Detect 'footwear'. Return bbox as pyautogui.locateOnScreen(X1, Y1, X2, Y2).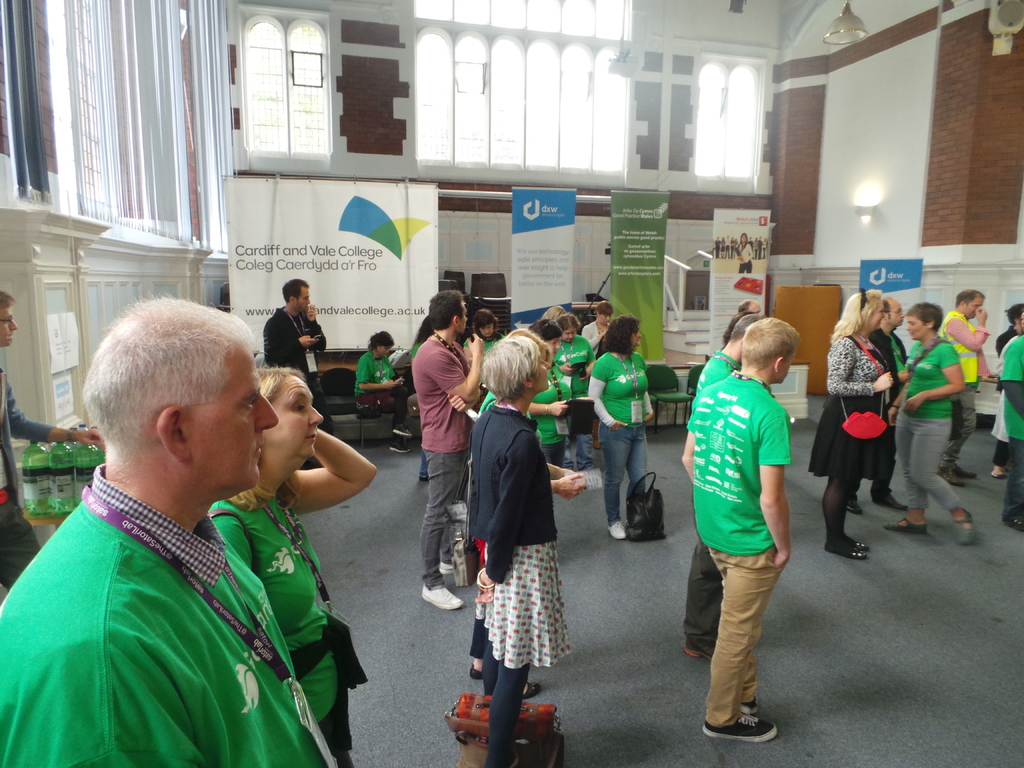
pyautogui.locateOnScreen(391, 421, 423, 441).
